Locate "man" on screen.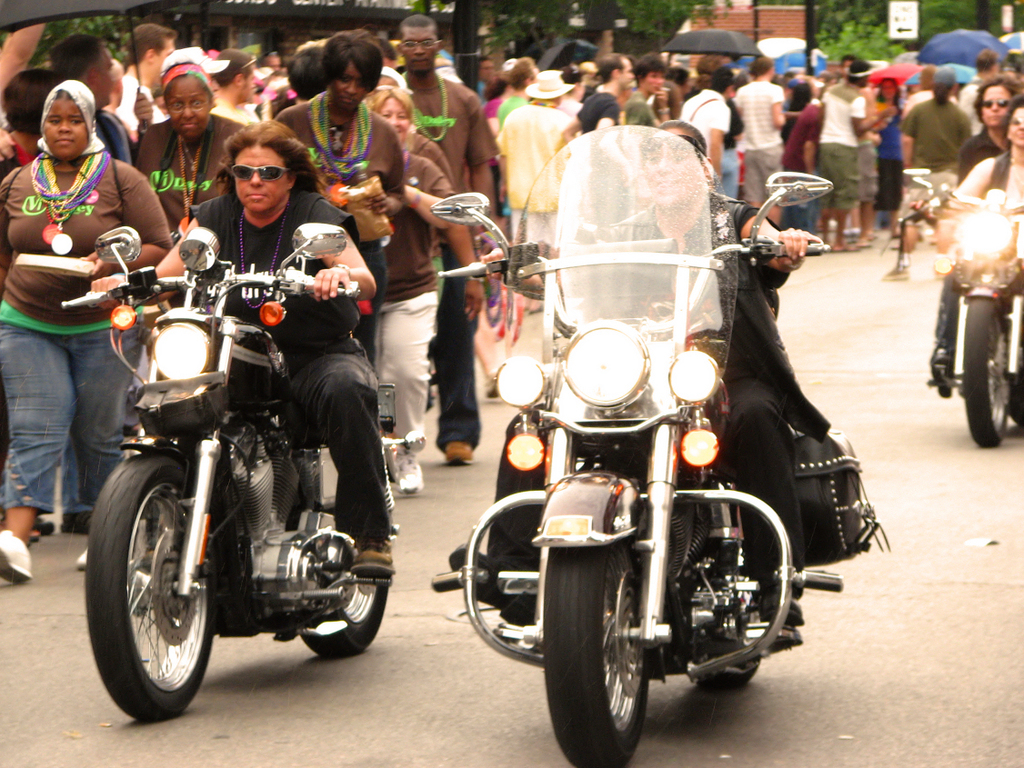
On screen at [89,110,397,594].
